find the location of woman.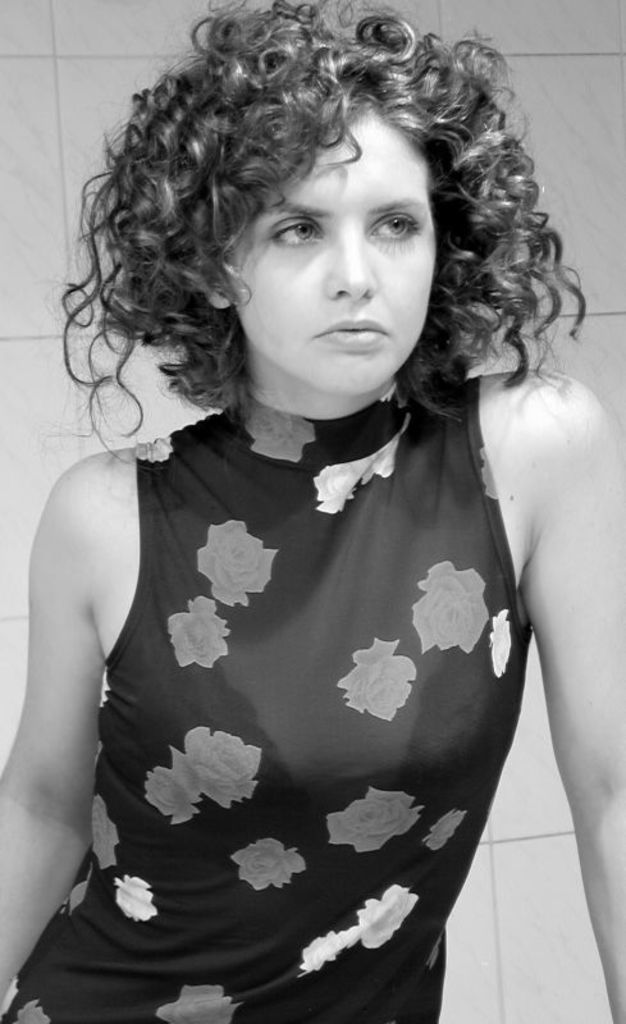
Location: rect(15, 0, 584, 1023).
